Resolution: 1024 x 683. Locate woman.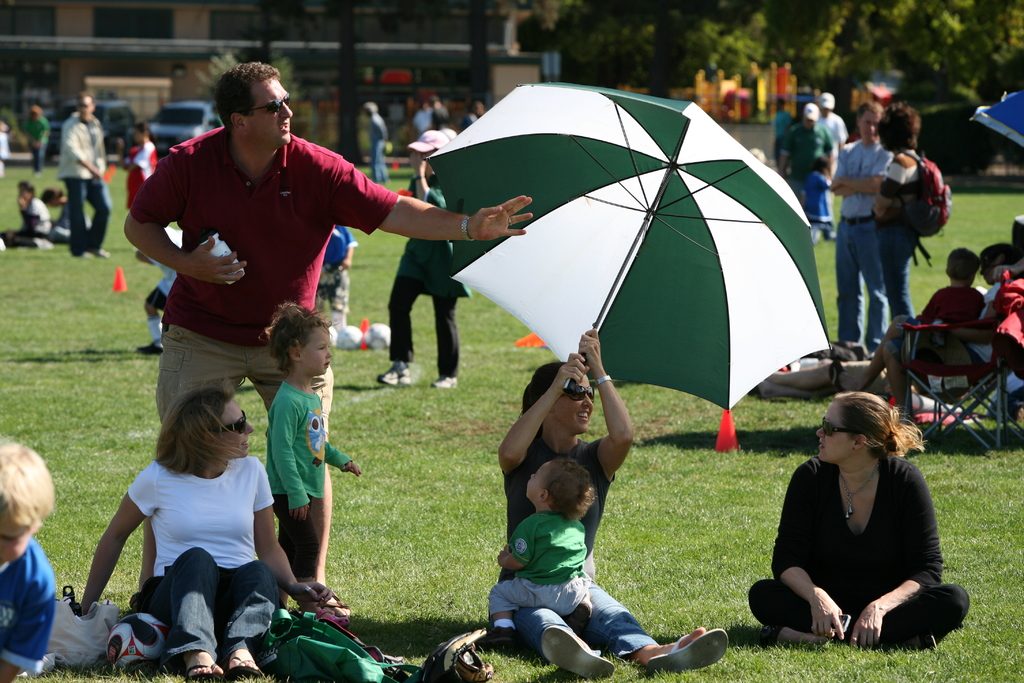
[479,324,729,670].
